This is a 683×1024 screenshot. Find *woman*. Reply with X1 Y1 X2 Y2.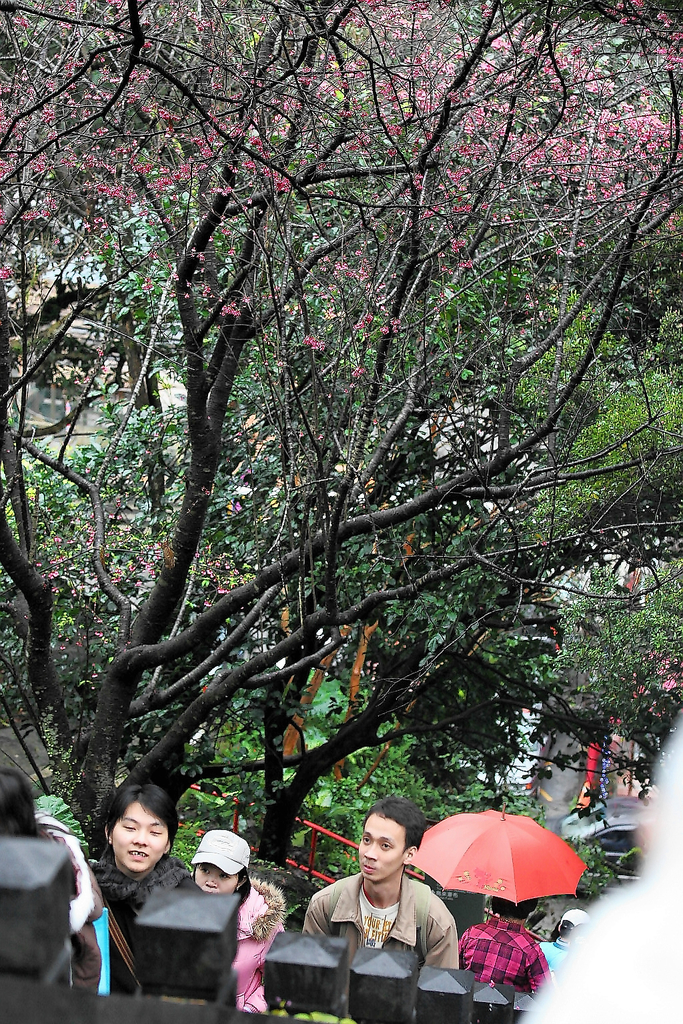
193 818 288 1023.
